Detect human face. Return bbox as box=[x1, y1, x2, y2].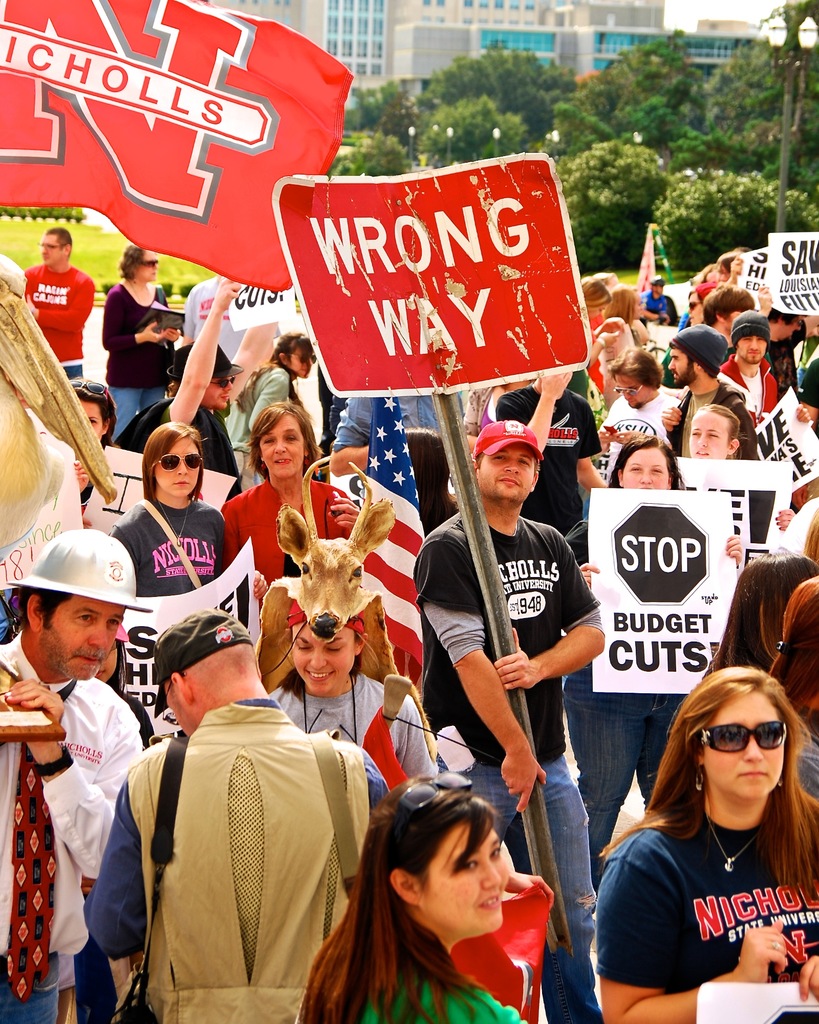
box=[157, 430, 204, 502].
